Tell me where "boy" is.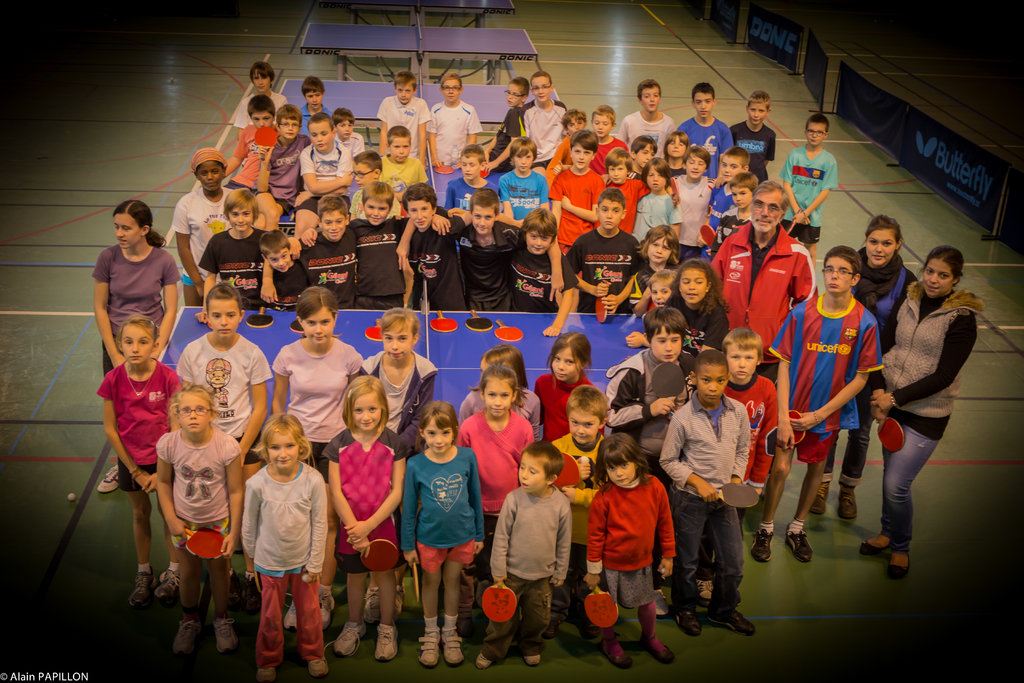
"boy" is at x1=589 y1=104 x2=628 y2=176.
